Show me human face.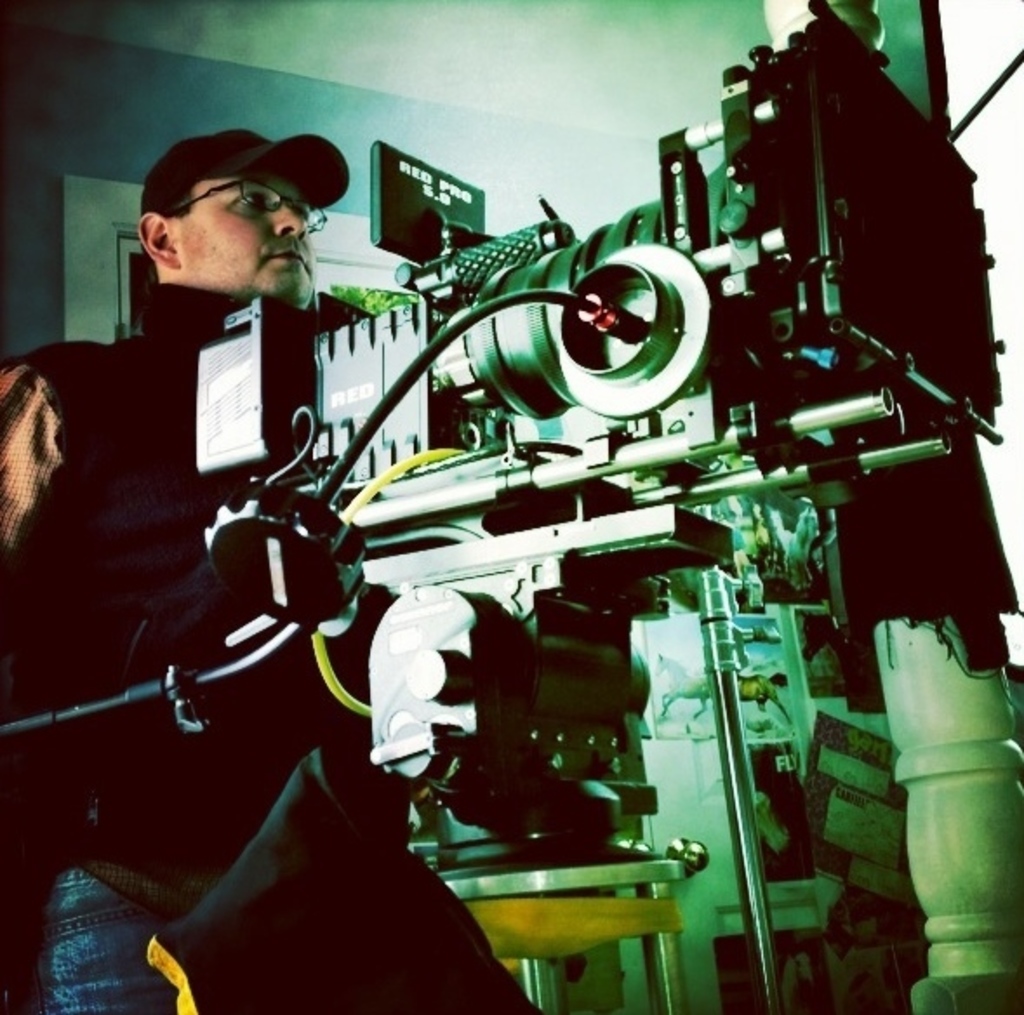
human face is here: [170, 163, 323, 308].
